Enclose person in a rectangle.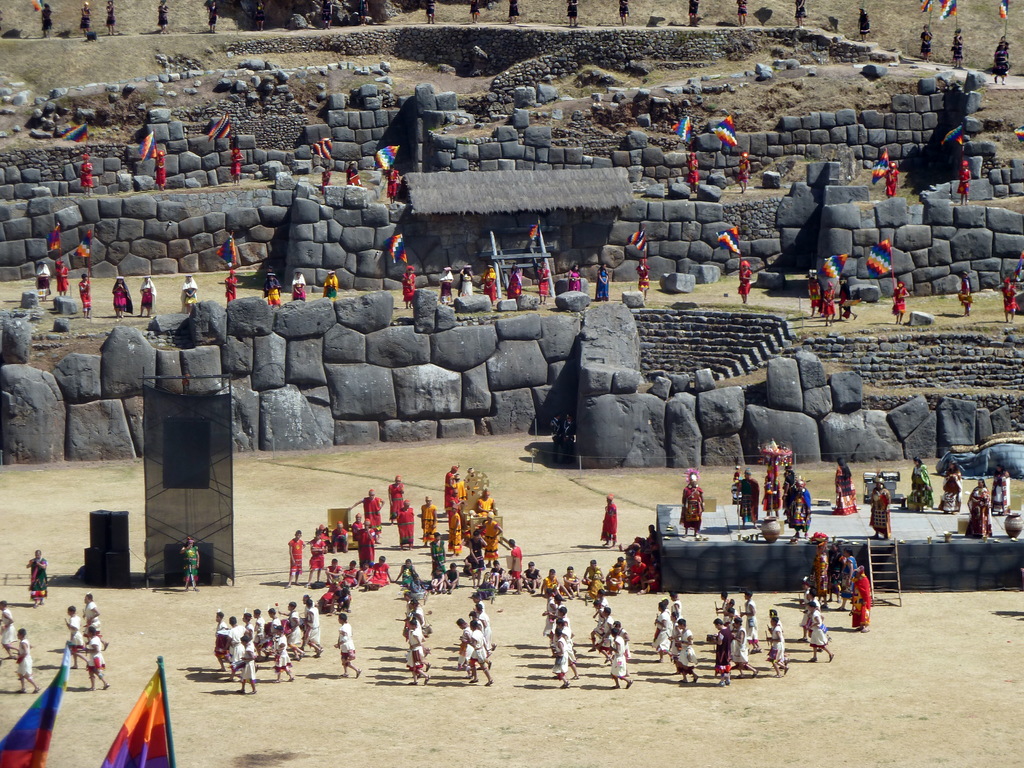
[0, 596, 20, 659].
